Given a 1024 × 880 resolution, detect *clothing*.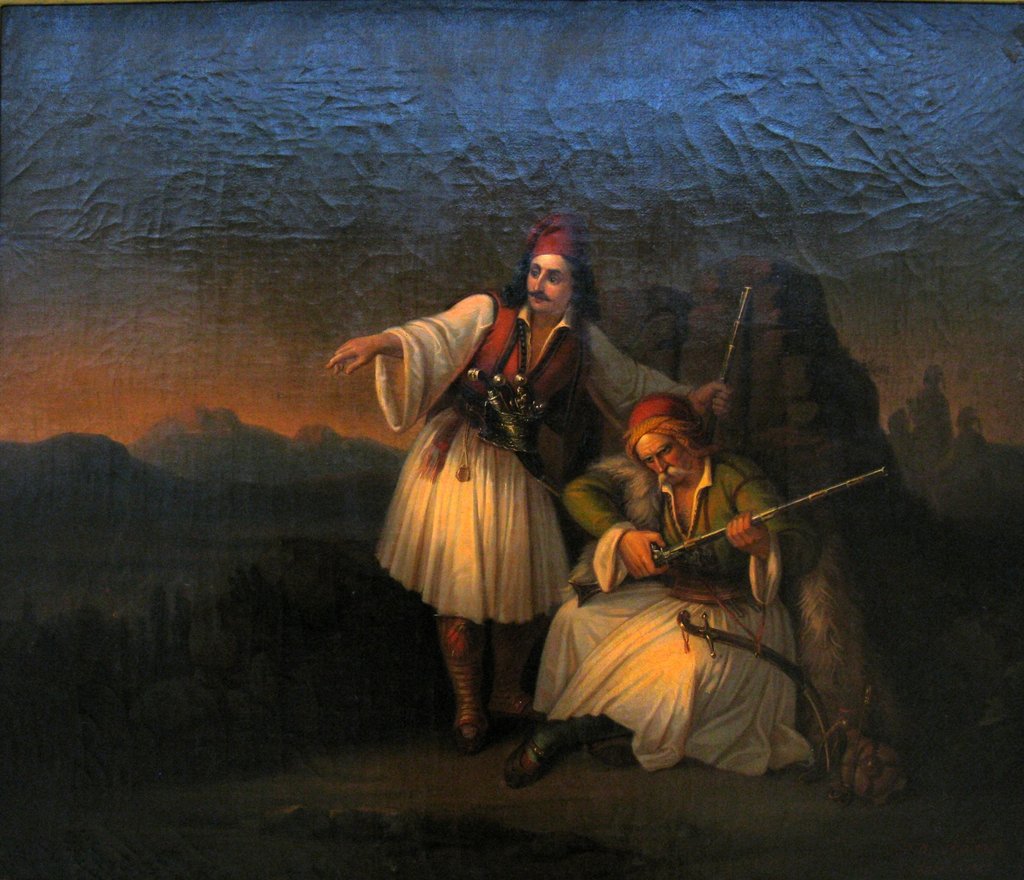
(left=621, top=392, right=707, bottom=458).
